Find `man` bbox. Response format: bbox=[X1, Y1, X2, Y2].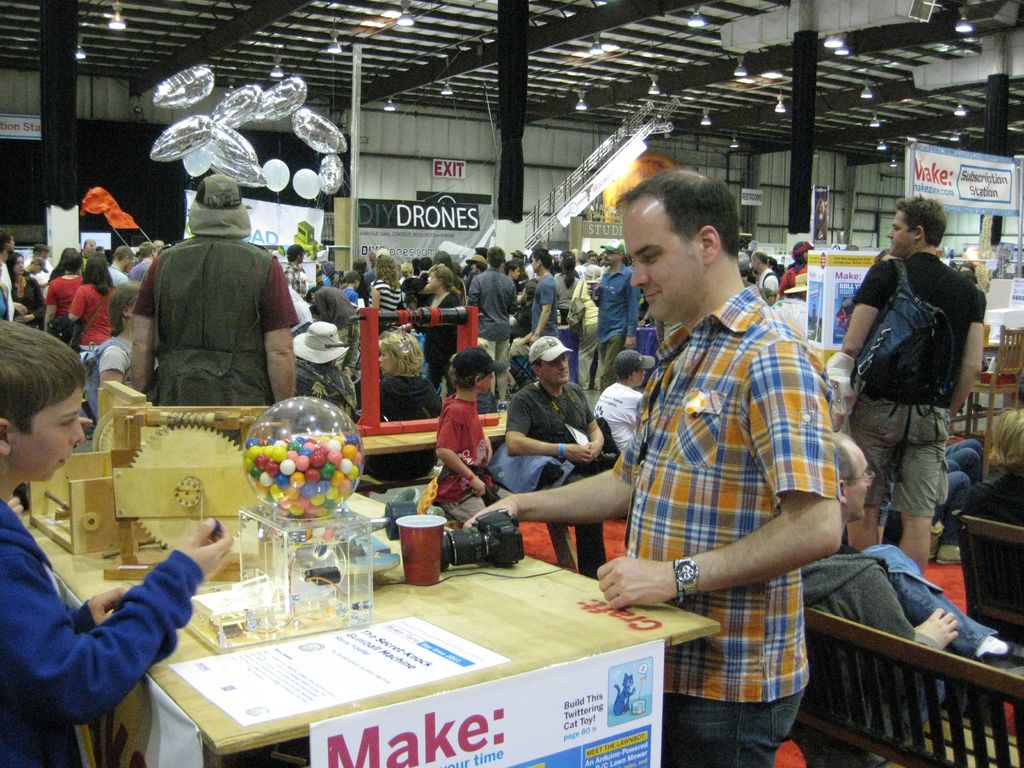
bbox=[570, 164, 862, 734].
